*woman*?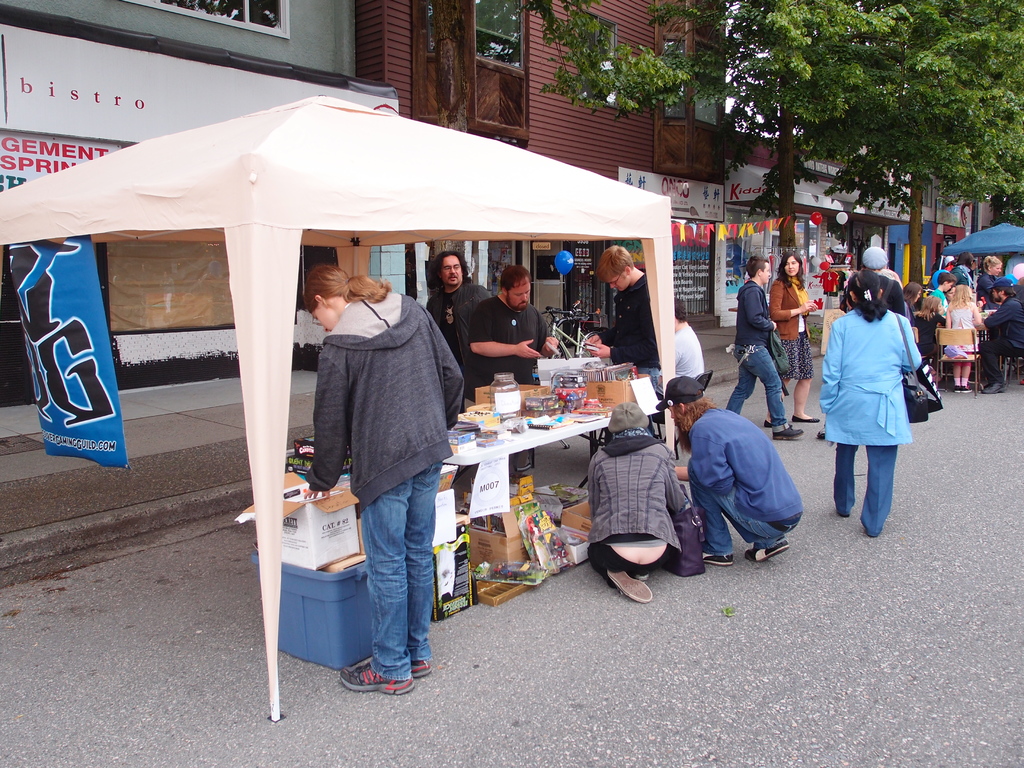
detection(948, 248, 975, 291)
